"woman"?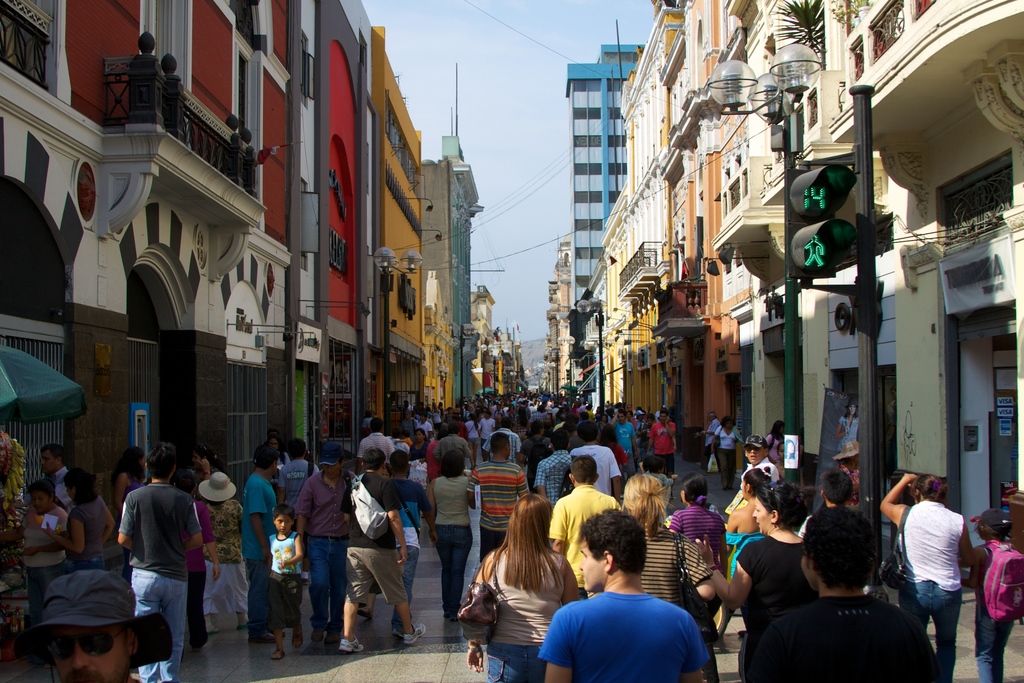
box(42, 468, 115, 570)
